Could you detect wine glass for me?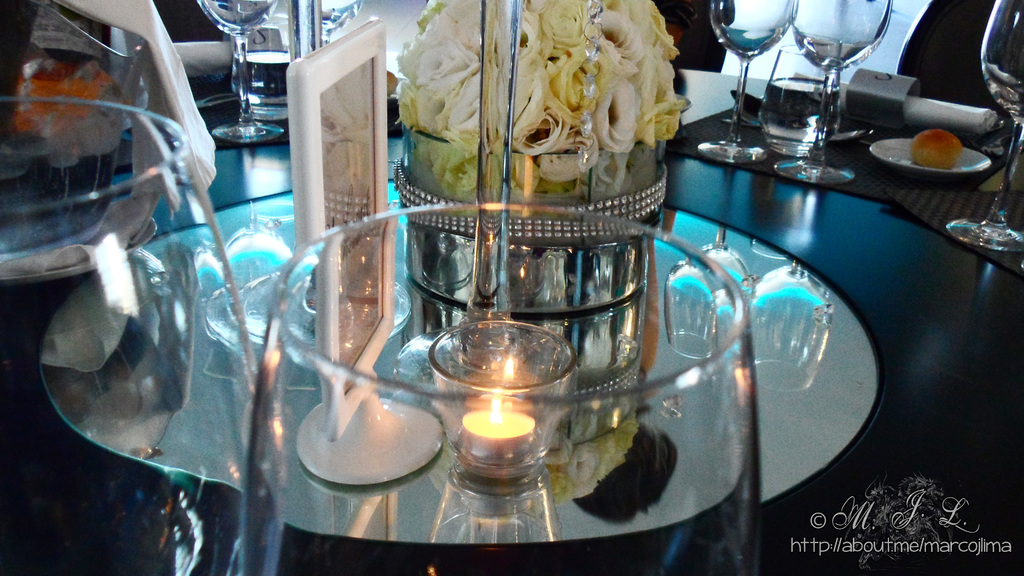
Detection result: detection(692, 0, 800, 167).
